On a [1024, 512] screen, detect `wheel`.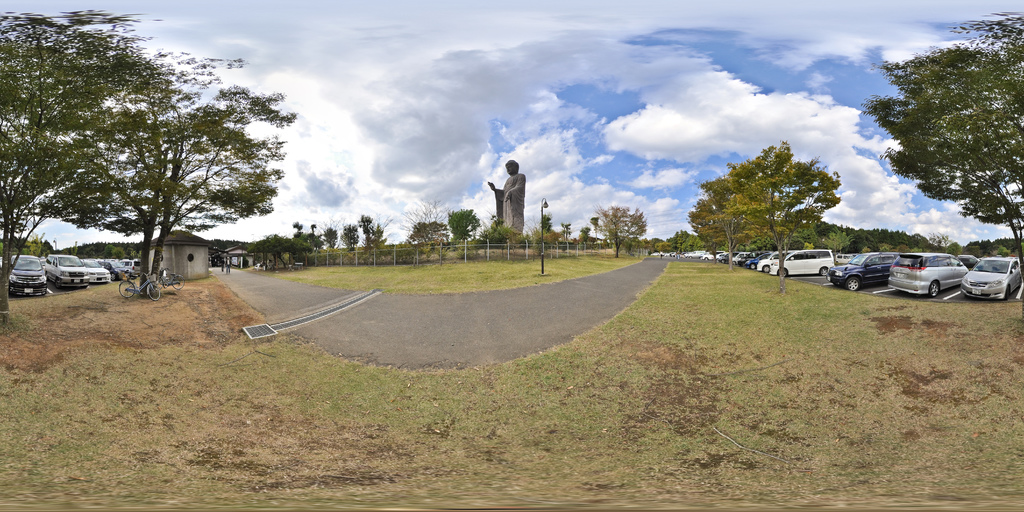
BBox(764, 264, 770, 272).
